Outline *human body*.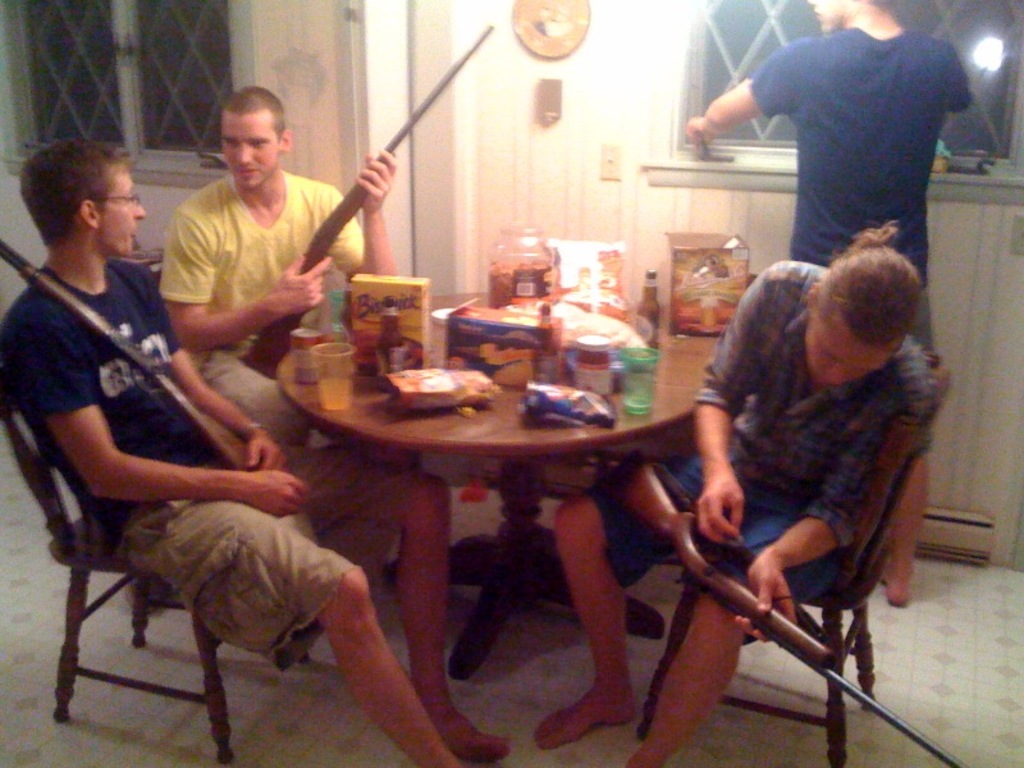
Outline: BBox(685, 0, 989, 600).
